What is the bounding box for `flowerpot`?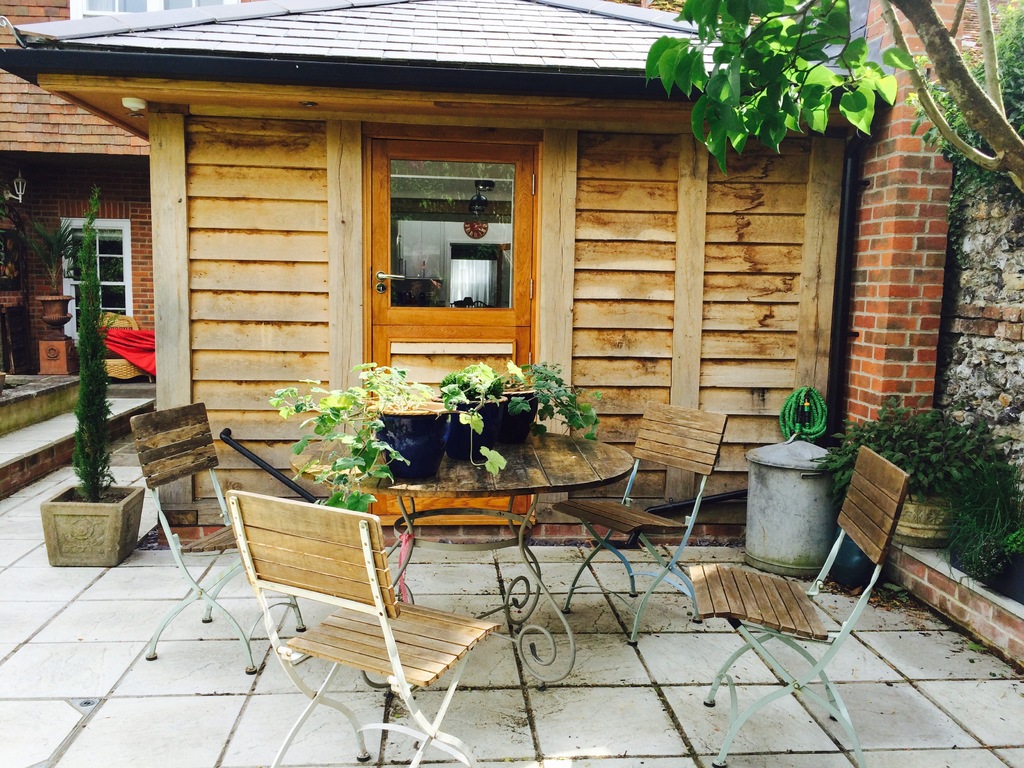
<region>38, 467, 152, 563</region>.
